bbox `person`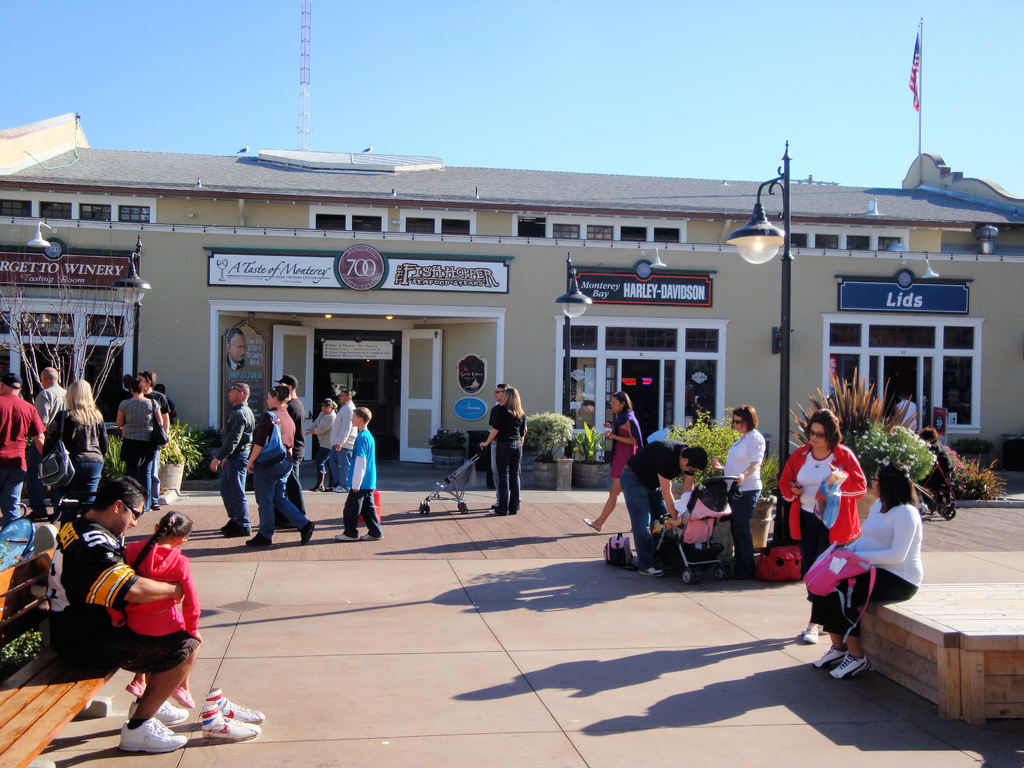
809:463:925:680
